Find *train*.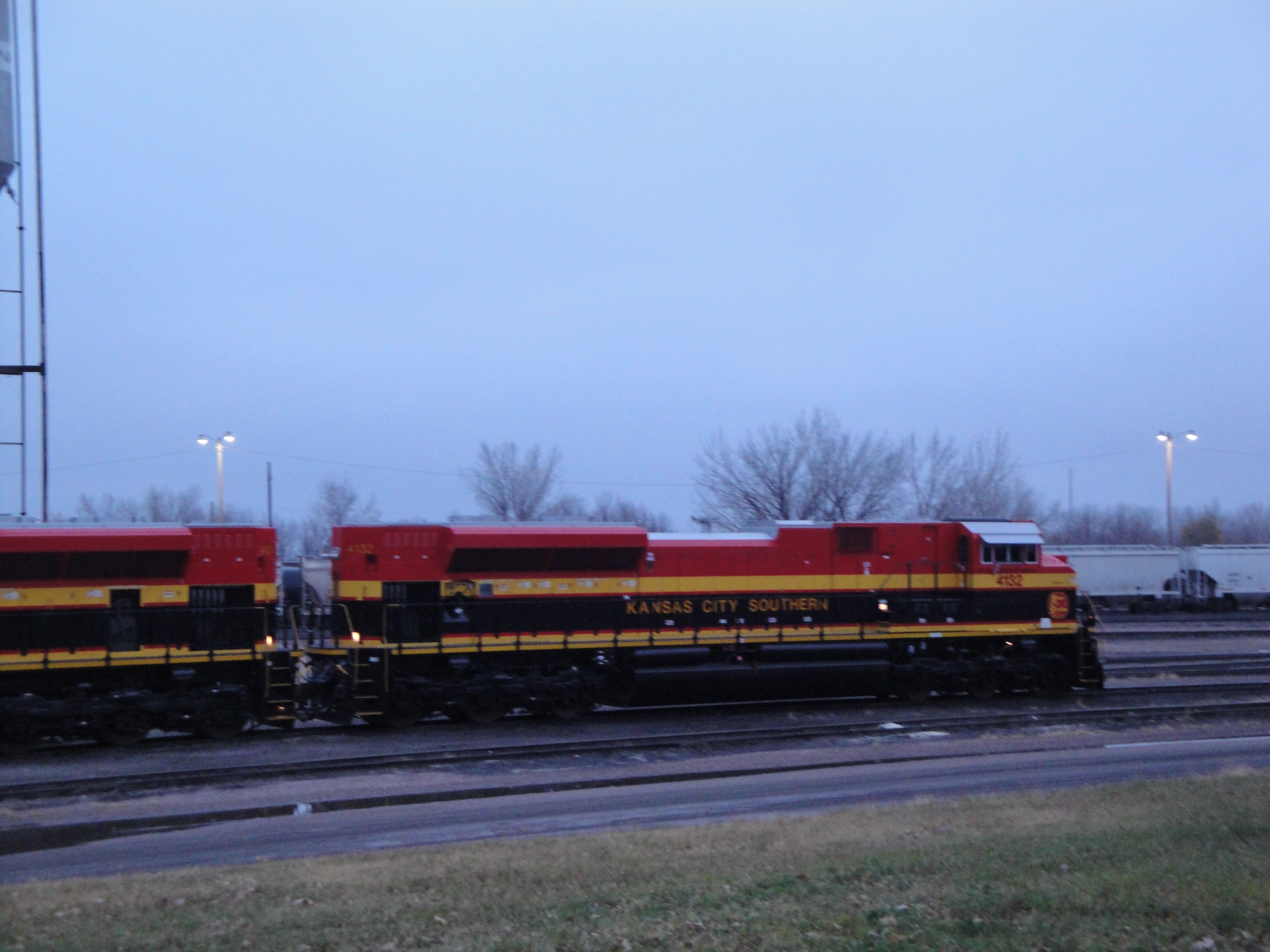
(left=0, top=165, right=351, bottom=244).
